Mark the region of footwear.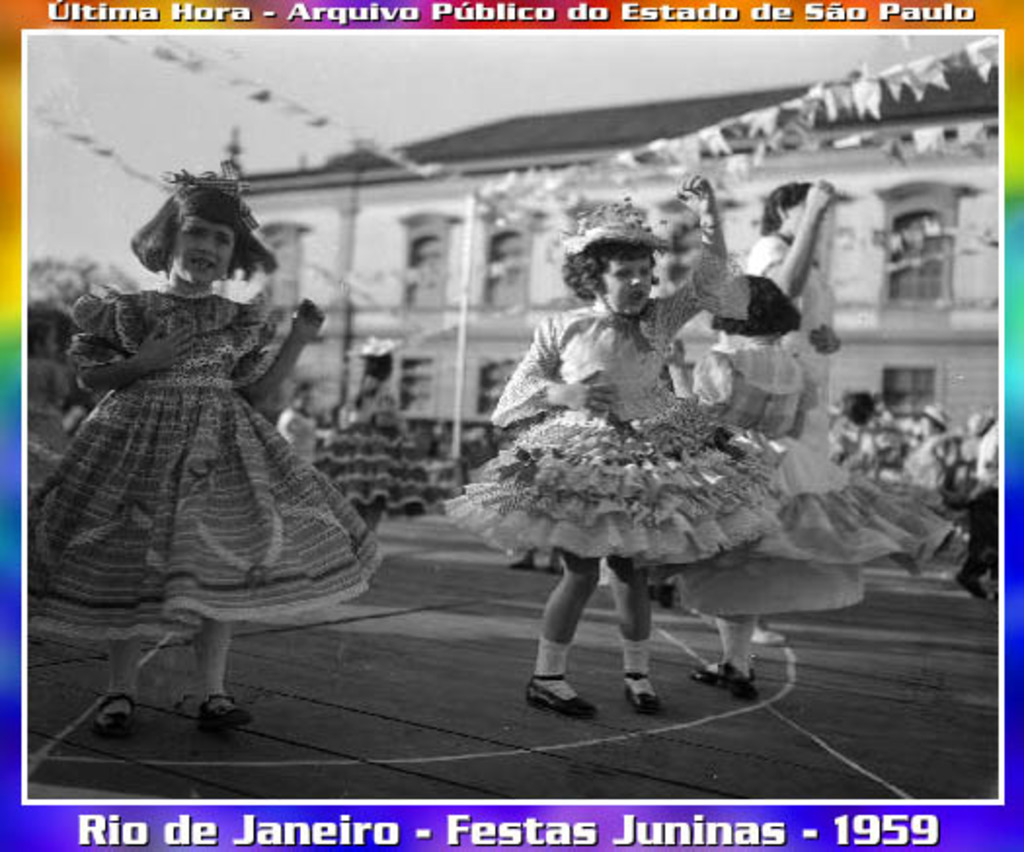
Region: rect(521, 604, 591, 723).
